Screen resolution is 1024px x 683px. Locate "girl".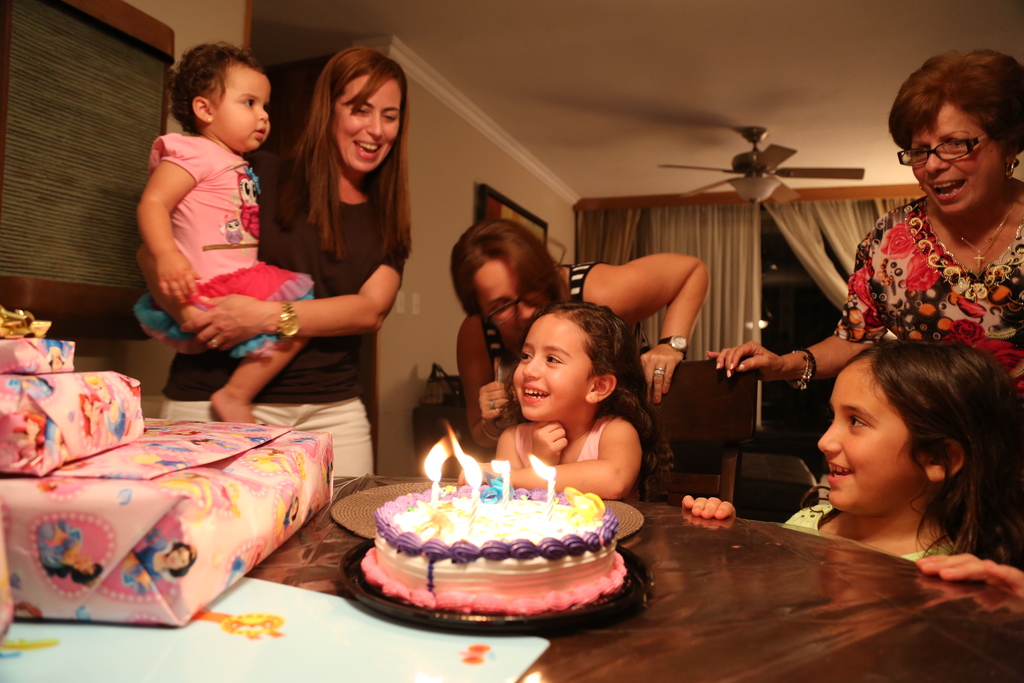
[x1=673, y1=337, x2=1023, y2=604].
